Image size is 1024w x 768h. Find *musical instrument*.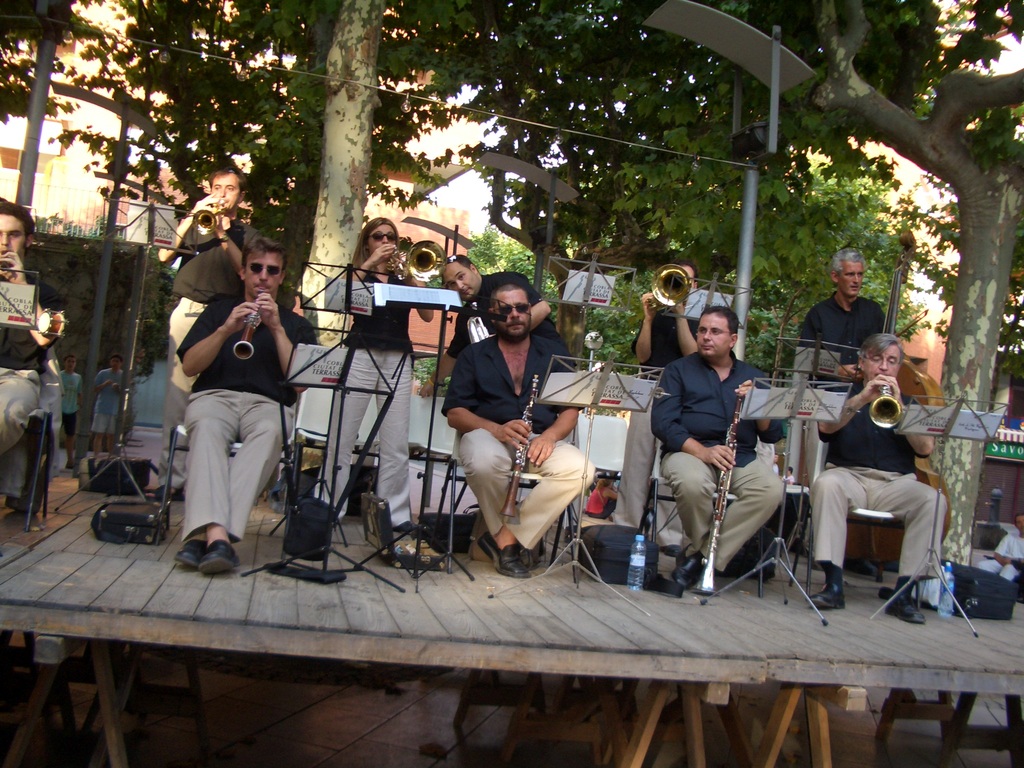
region(33, 307, 67, 342).
